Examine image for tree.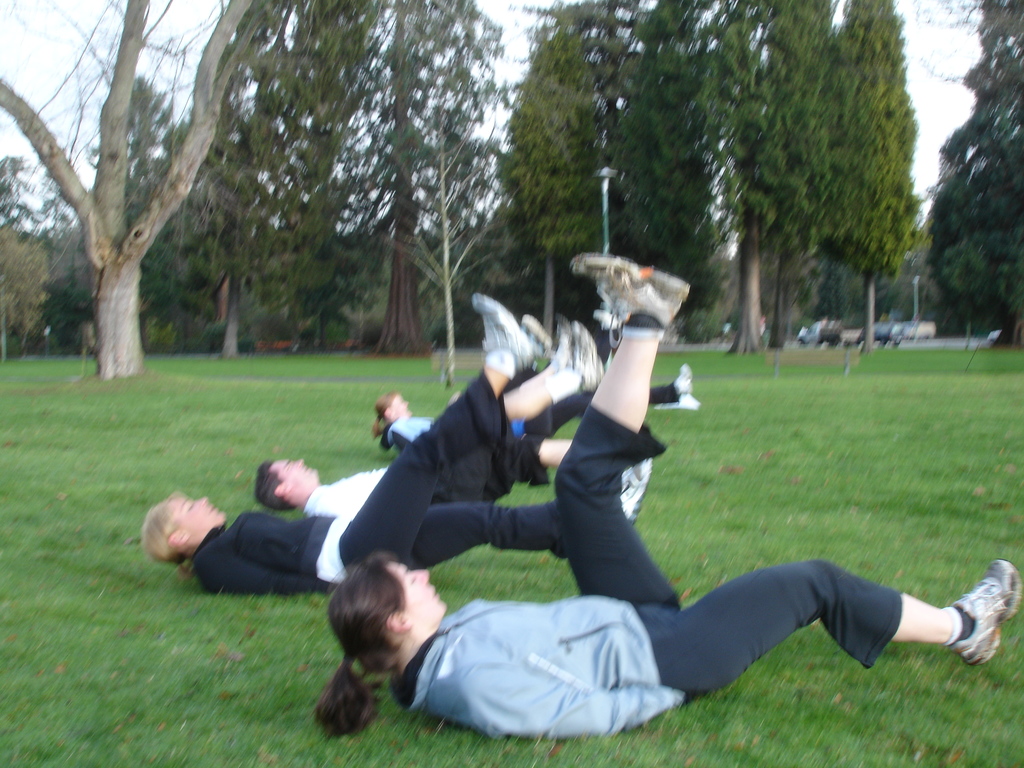
Examination result: rect(756, 0, 845, 360).
